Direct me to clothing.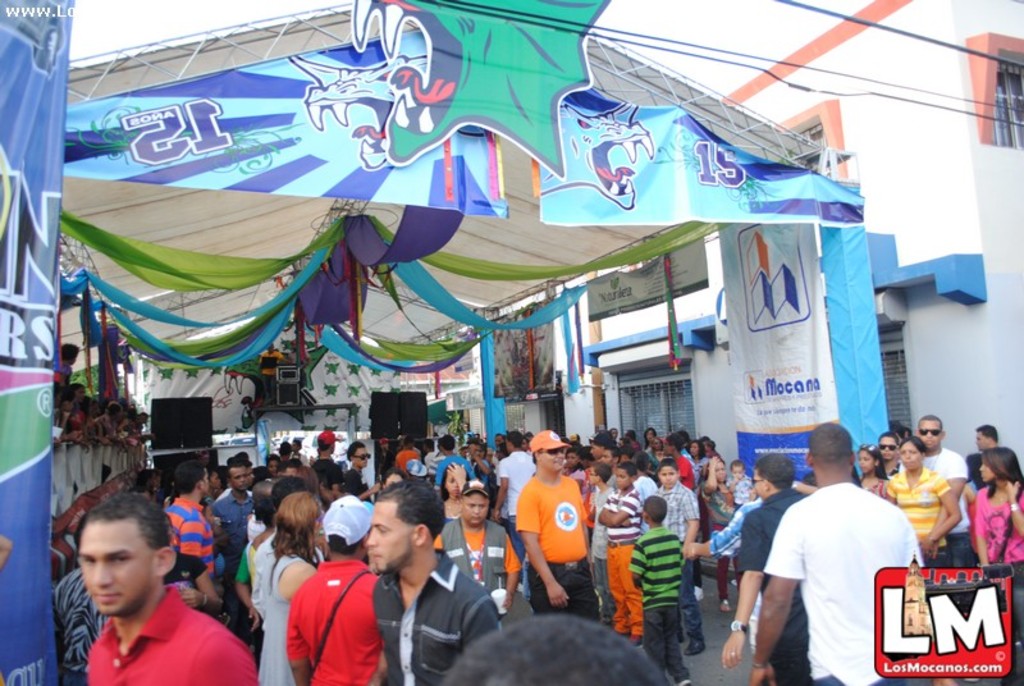
Direction: <region>623, 523, 692, 674</region>.
